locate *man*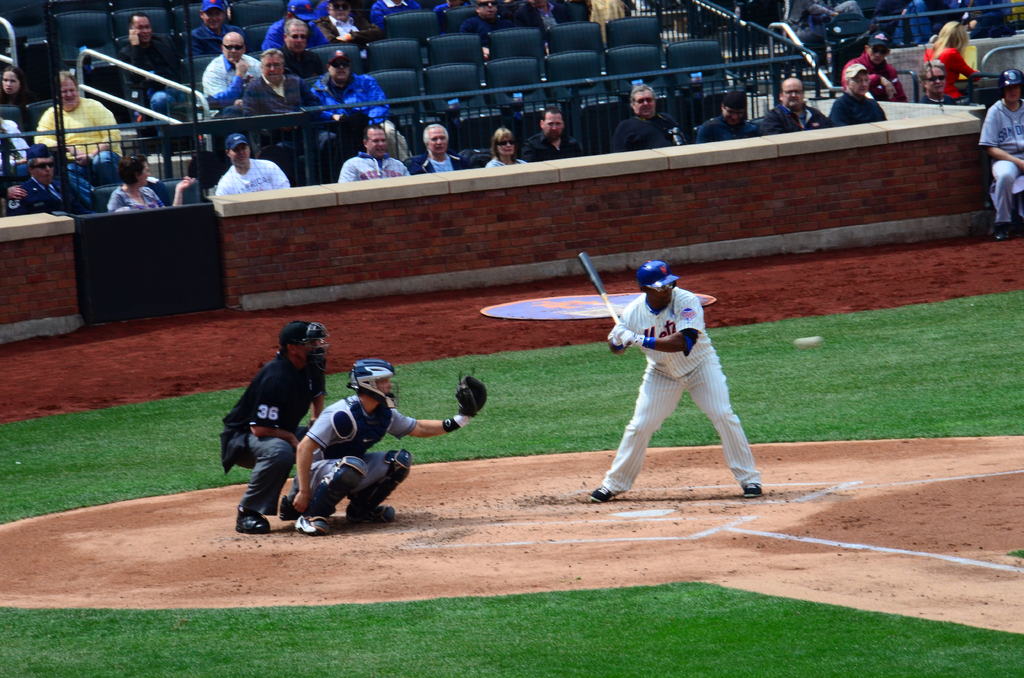
select_region(411, 124, 474, 177)
